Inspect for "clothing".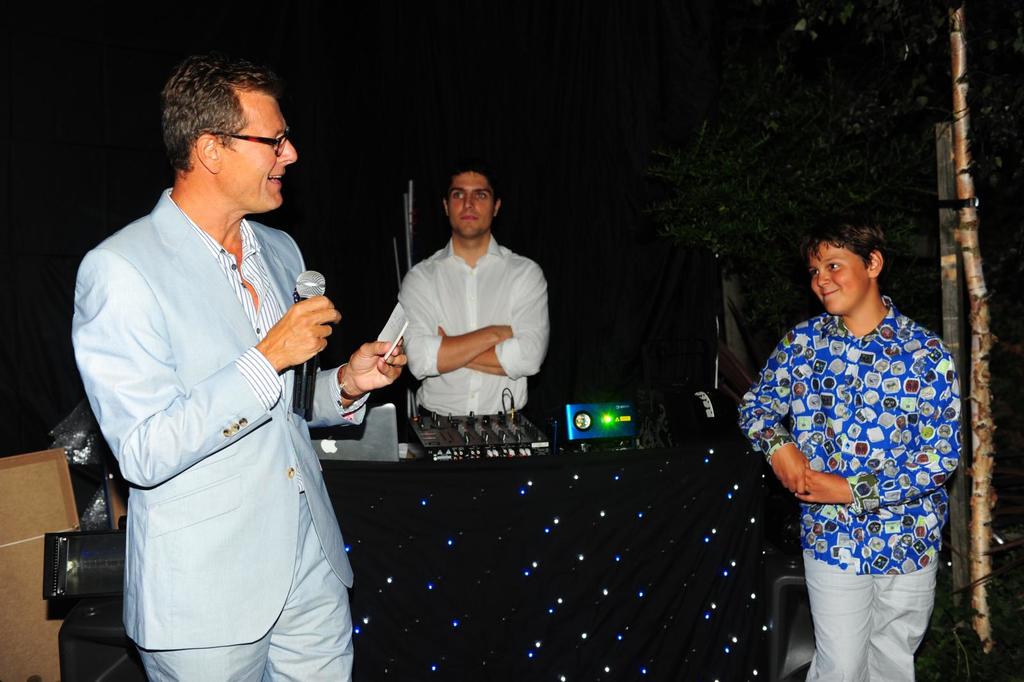
Inspection: <region>396, 237, 549, 416</region>.
